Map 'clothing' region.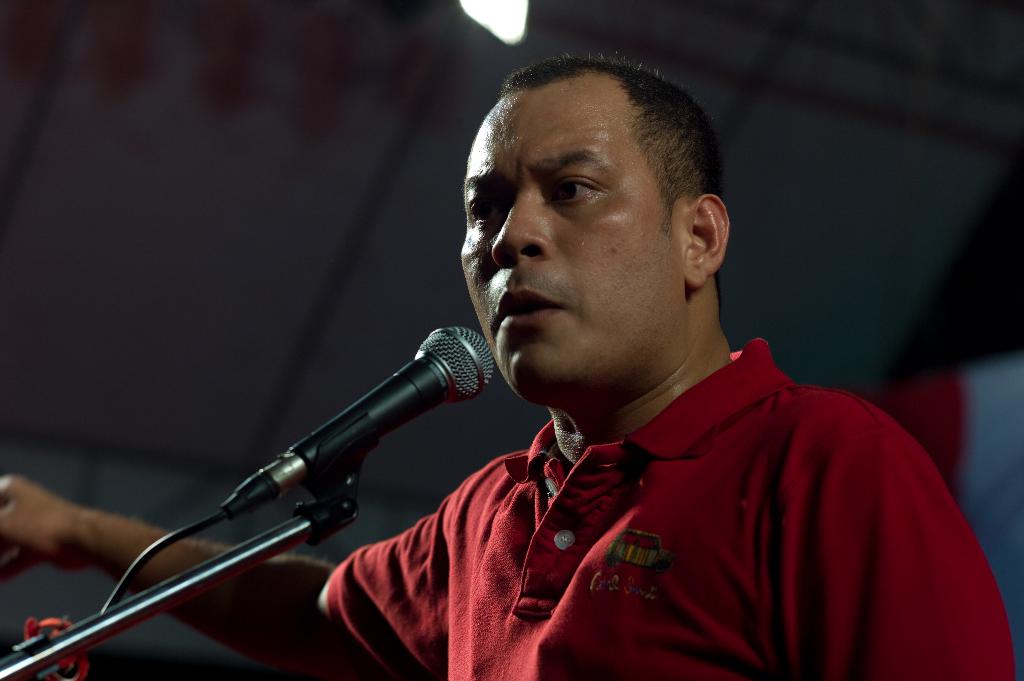
Mapped to 225,221,995,680.
